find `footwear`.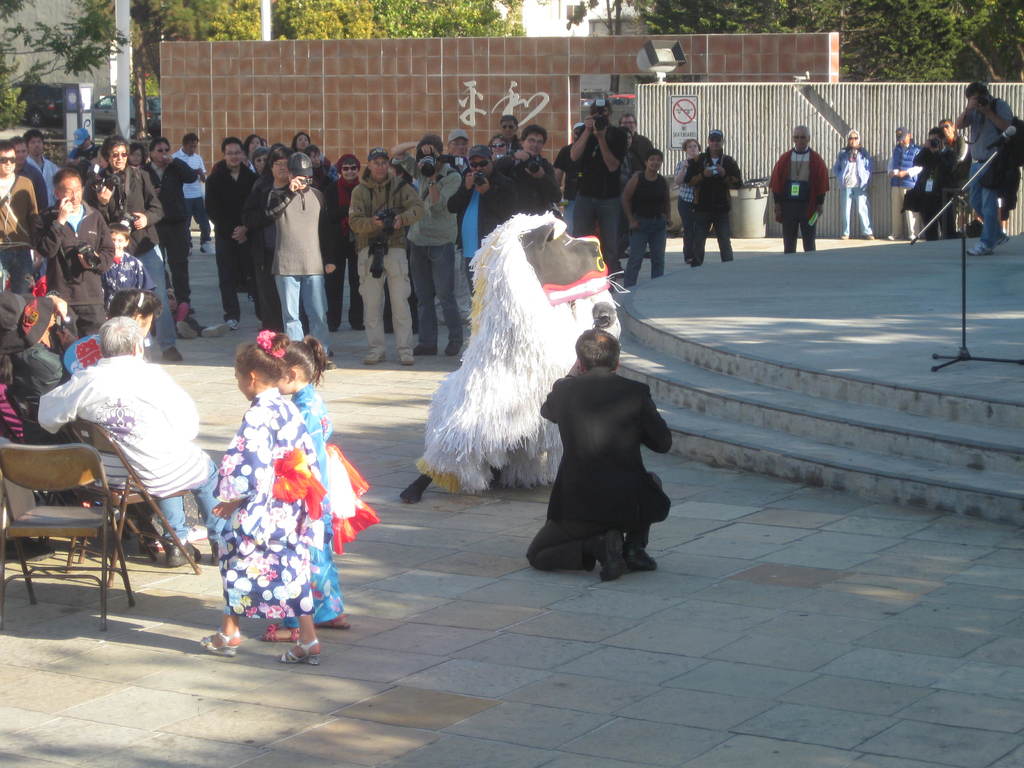
bbox=(964, 243, 990, 255).
